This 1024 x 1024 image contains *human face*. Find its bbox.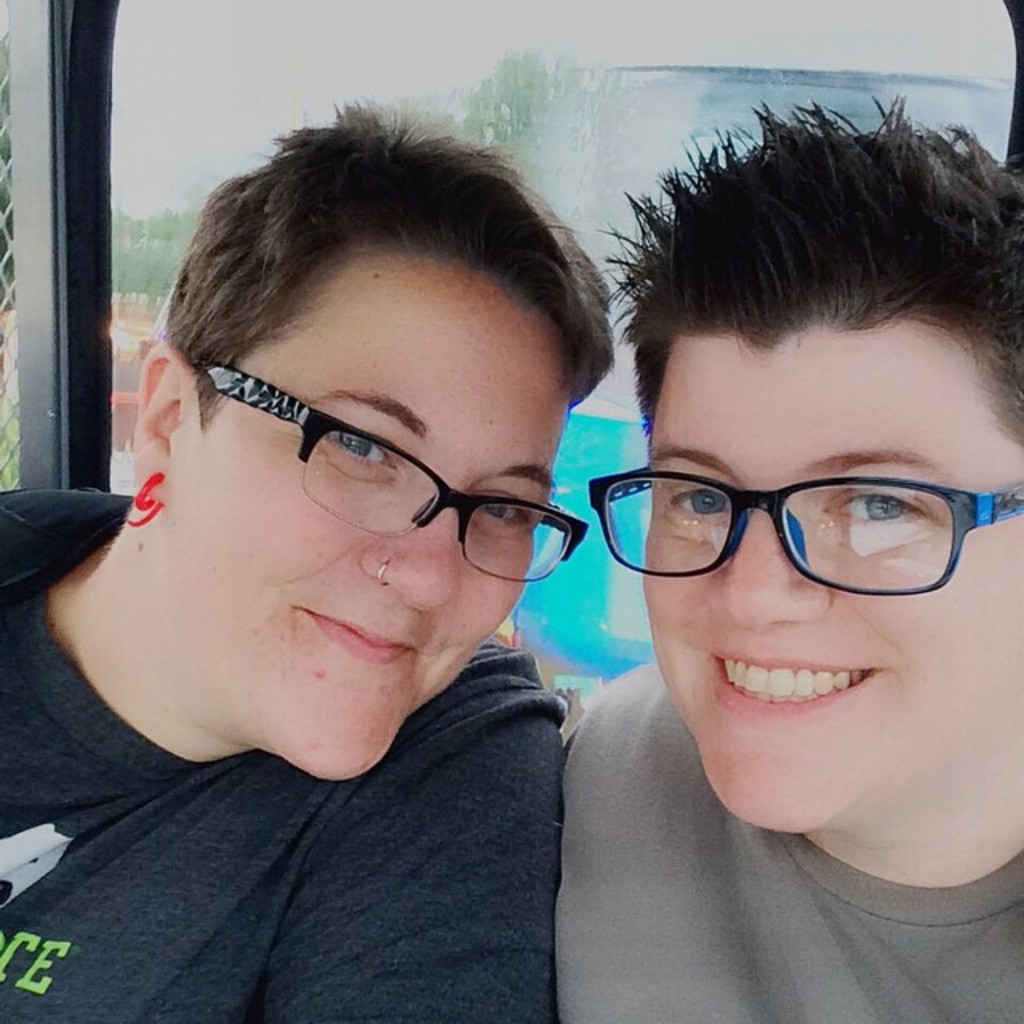
168/264/568/779.
